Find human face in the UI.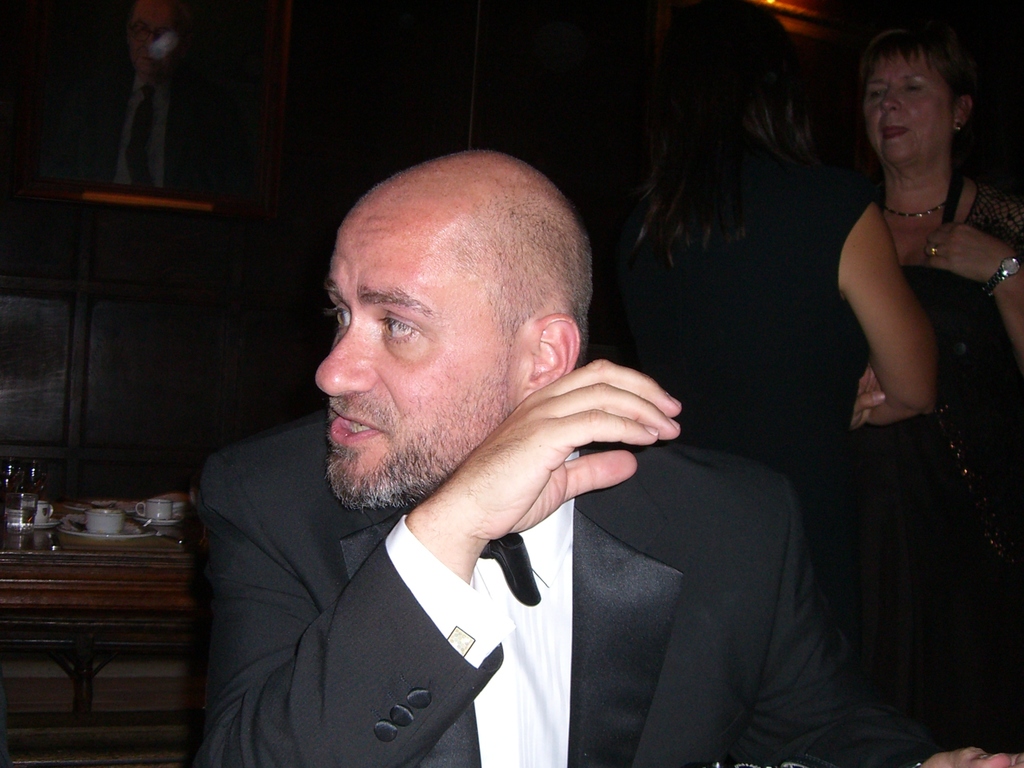
UI element at l=316, t=220, r=508, b=509.
